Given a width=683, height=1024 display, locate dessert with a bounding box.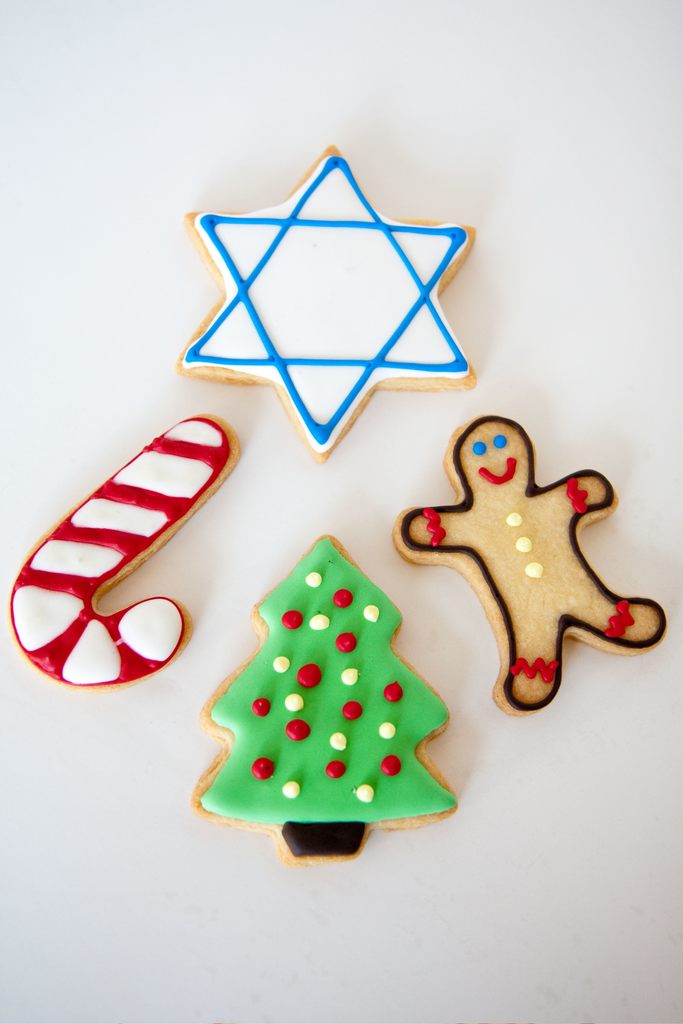
Located: region(177, 141, 473, 456).
